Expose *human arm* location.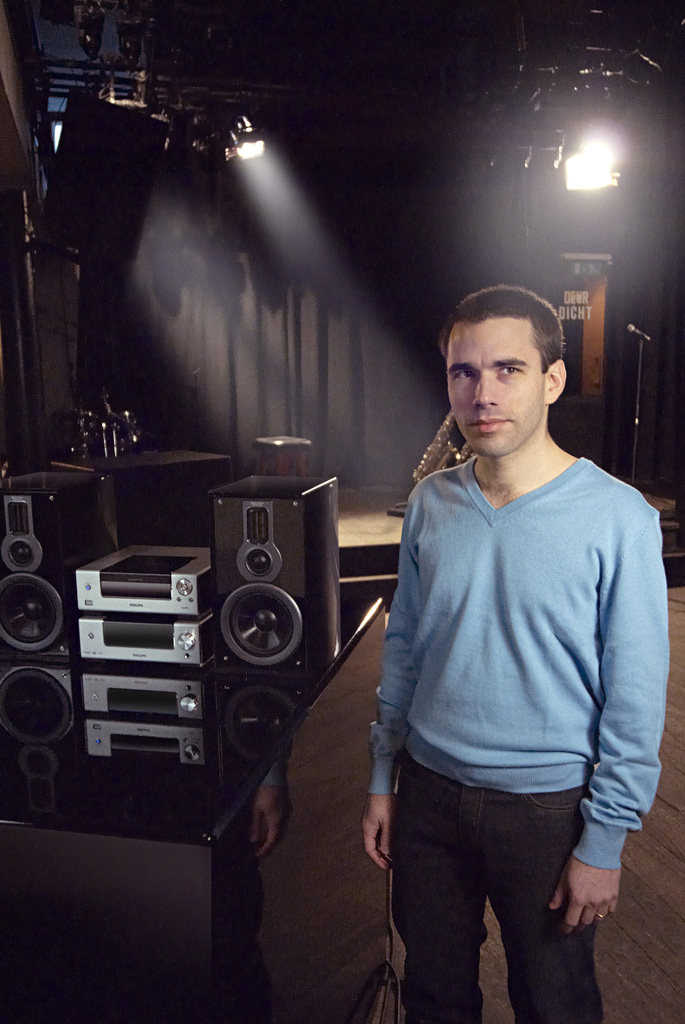
Exposed at 537 504 662 929.
